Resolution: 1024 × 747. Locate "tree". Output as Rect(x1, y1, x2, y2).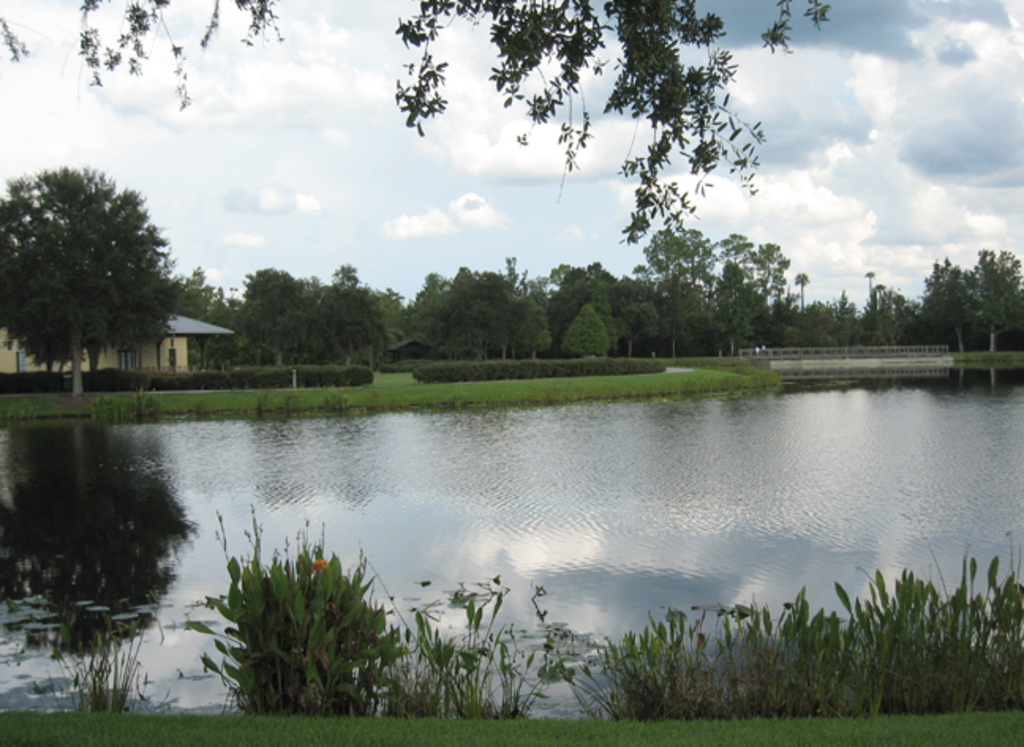
Rect(924, 256, 986, 352).
